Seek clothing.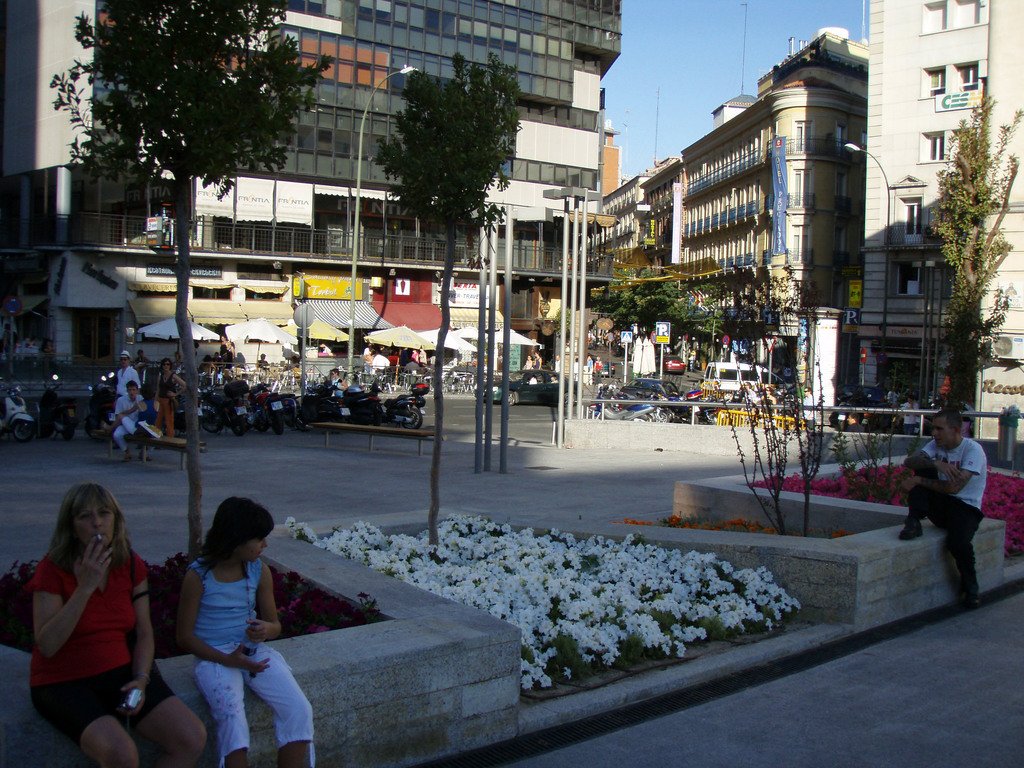
743,387,758,412.
